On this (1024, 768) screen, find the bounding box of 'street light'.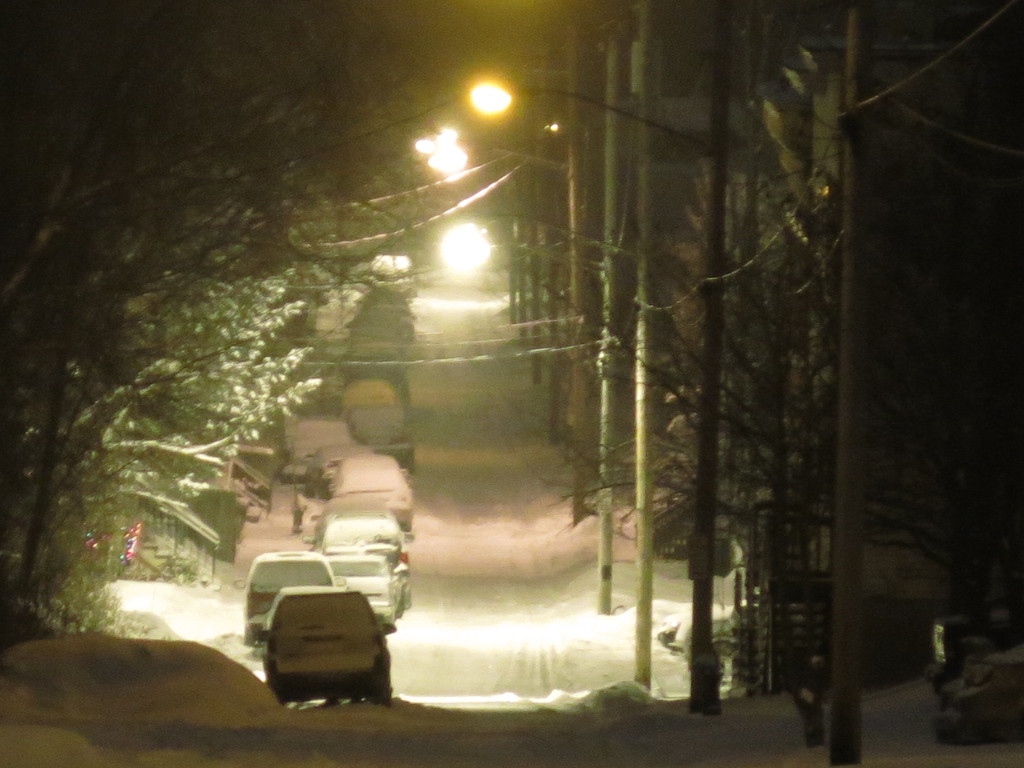
Bounding box: detection(464, 87, 732, 718).
